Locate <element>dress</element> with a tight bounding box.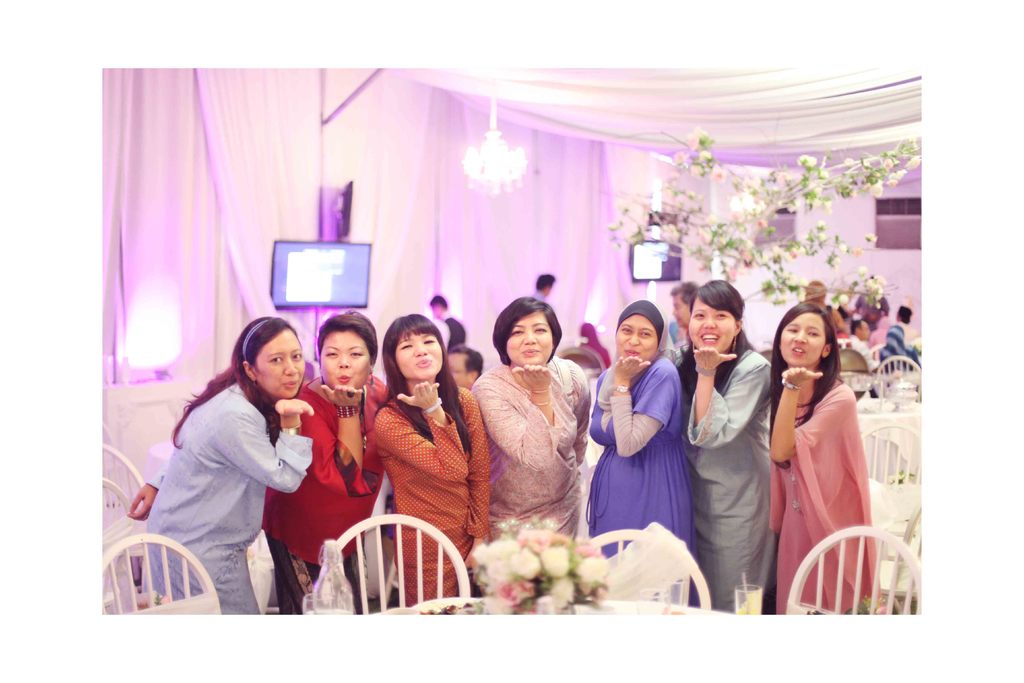
774 383 881 610.
